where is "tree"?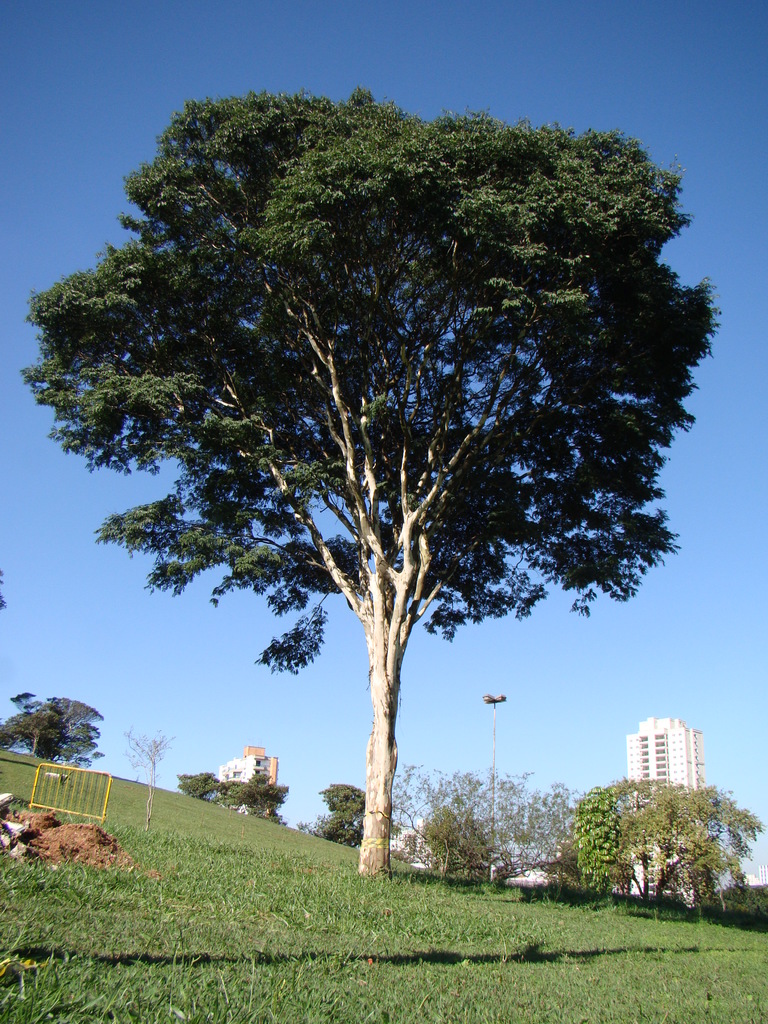
box=[296, 779, 360, 847].
